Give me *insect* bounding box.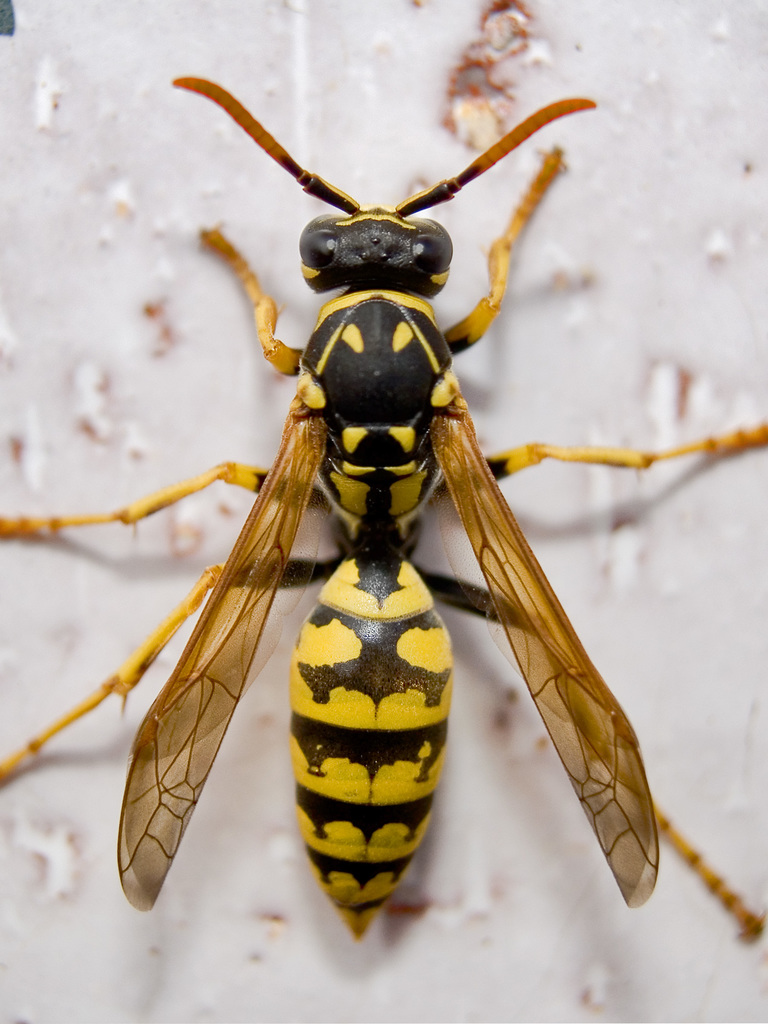
(x1=0, y1=76, x2=767, y2=941).
